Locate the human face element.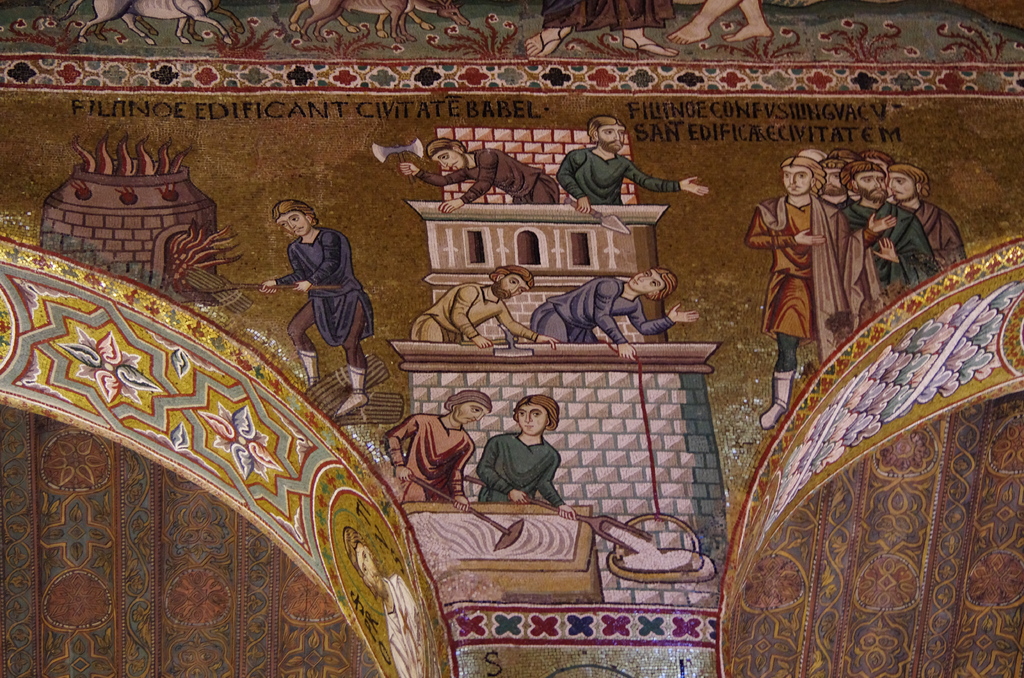
Element bbox: select_region(449, 405, 481, 425).
